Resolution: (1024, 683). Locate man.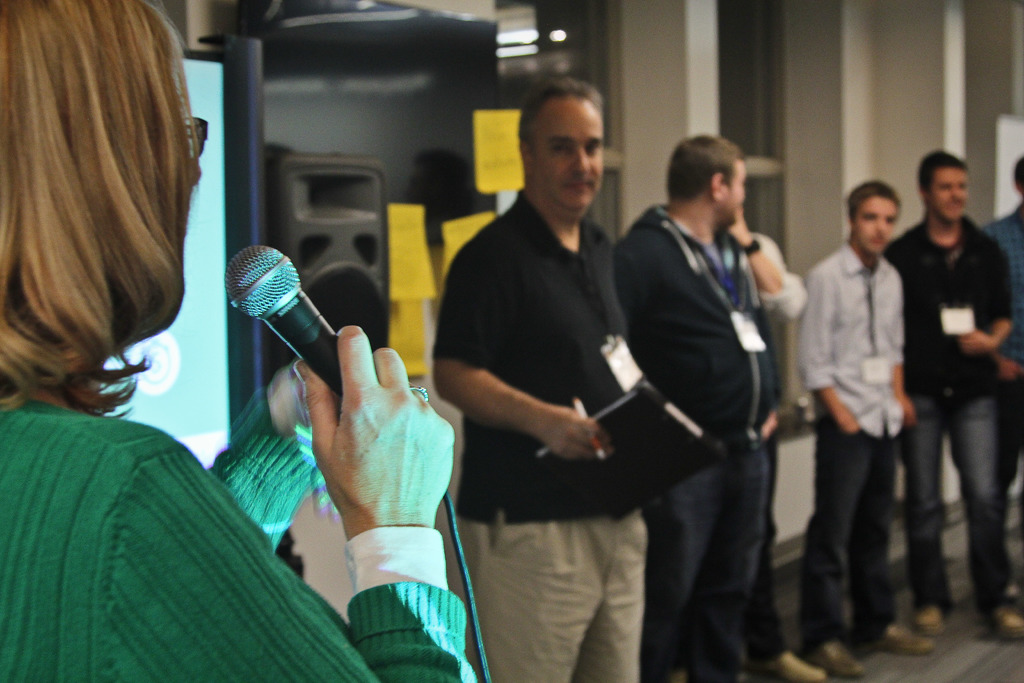
detection(883, 149, 1023, 642).
